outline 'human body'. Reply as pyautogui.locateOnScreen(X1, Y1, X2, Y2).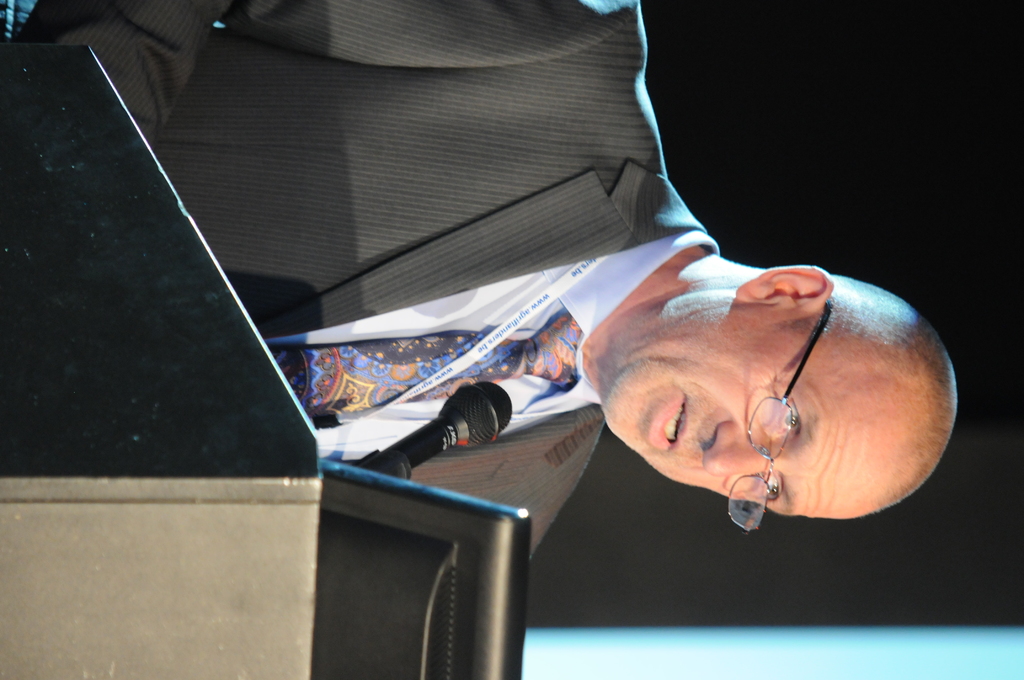
pyautogui.locateOnScreen(0, 0, 956, 561).
